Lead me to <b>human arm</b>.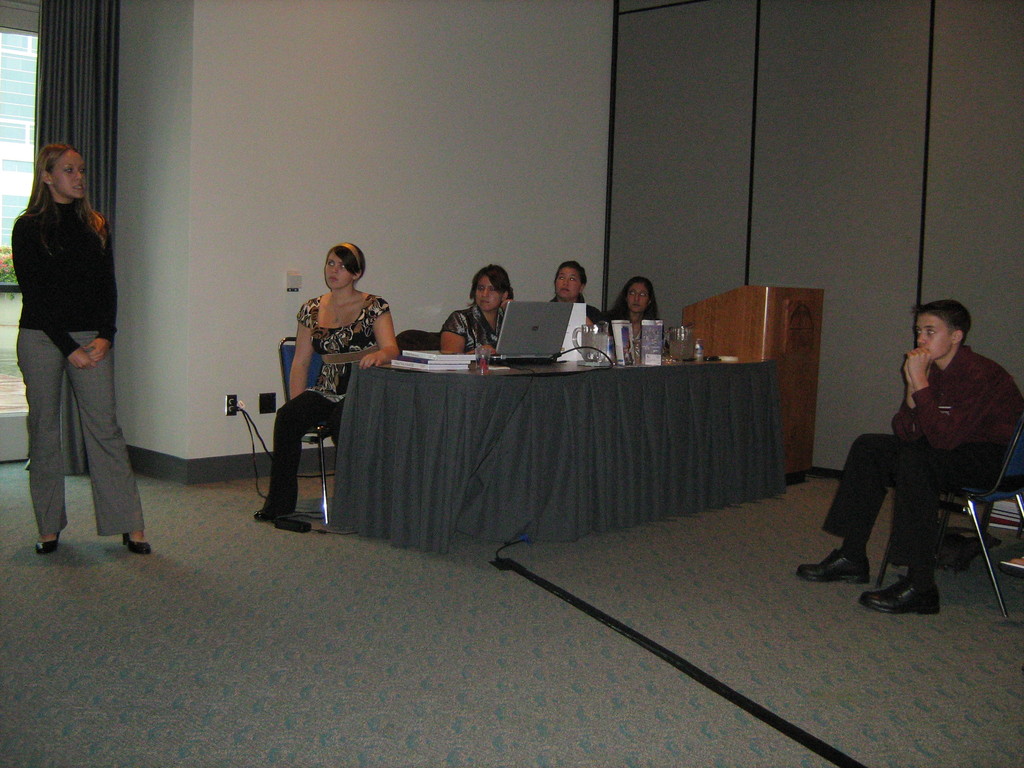
Lead to {"x1": 909, "y1": 348, "x2": 1009, "y2": 451}.
